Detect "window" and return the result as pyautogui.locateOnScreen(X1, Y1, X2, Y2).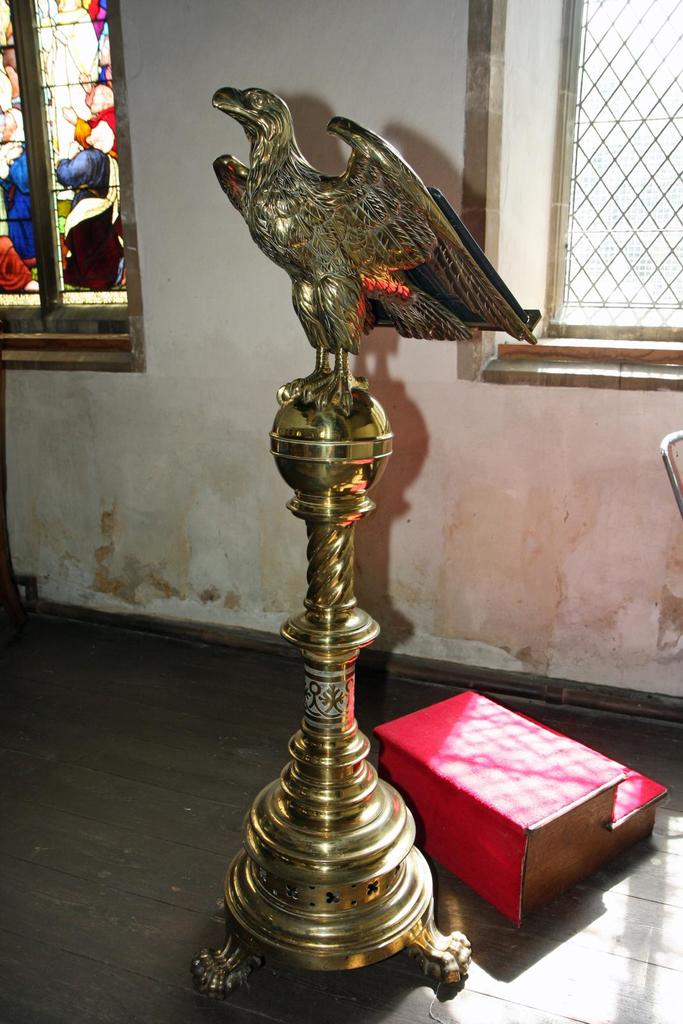
pyautogui.locateOnScreen(0, 0, 141, 342).
